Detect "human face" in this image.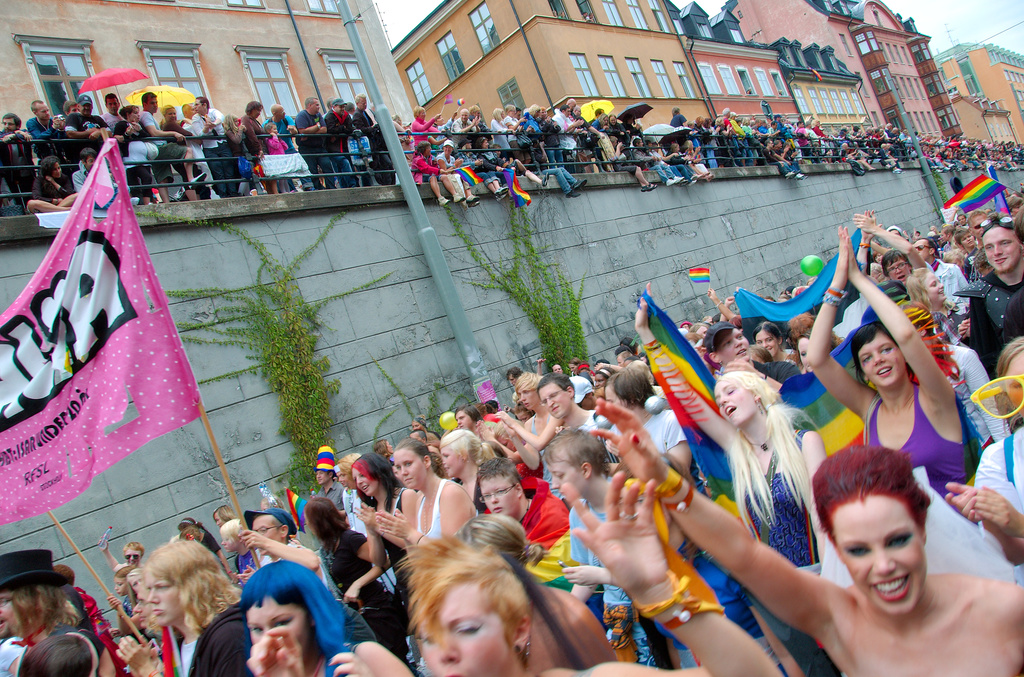
Detection: locate(454, 414, 468, 429).
